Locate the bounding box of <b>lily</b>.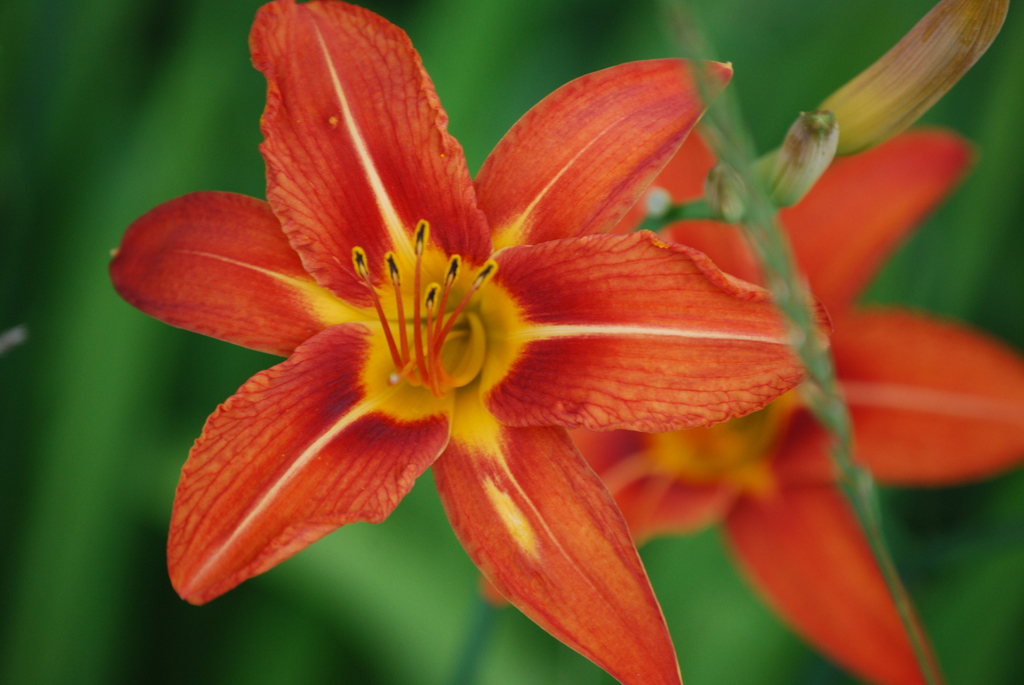
Bounding box: bbox=(479, 125, 1023, 684).
